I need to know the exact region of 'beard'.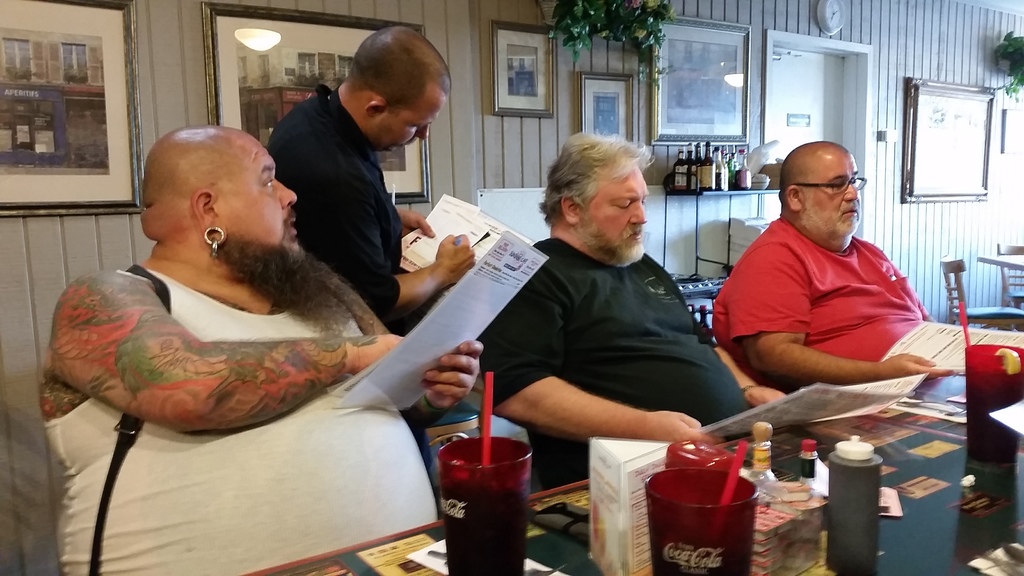
Region: x1=579, y1=224, x2=648, y2=268.
